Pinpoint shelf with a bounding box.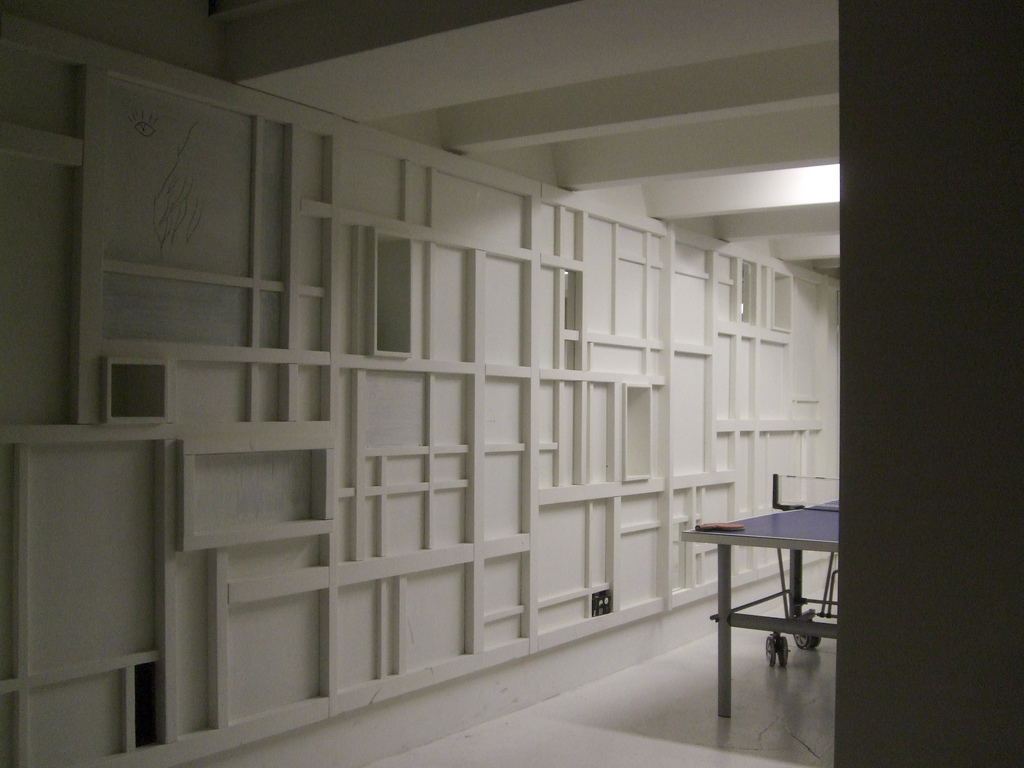
<bbox>171, 359, 333, 442</bbox>.
